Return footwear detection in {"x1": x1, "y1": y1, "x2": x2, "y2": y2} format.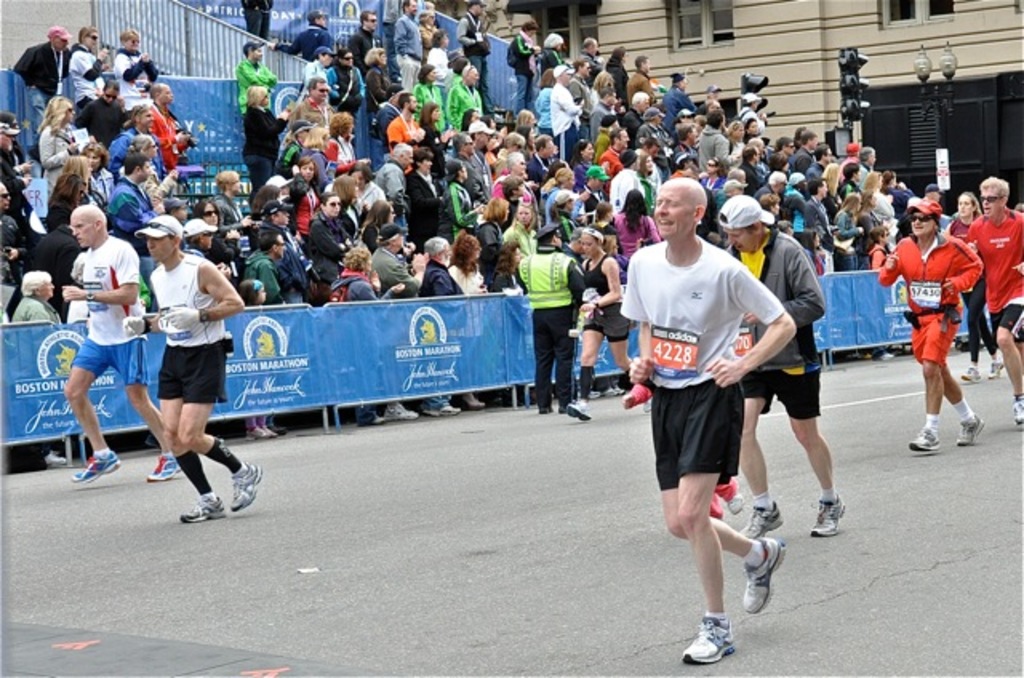
{"x1": 742, "y1": 504, "x2": 782, "y2": 537}.
